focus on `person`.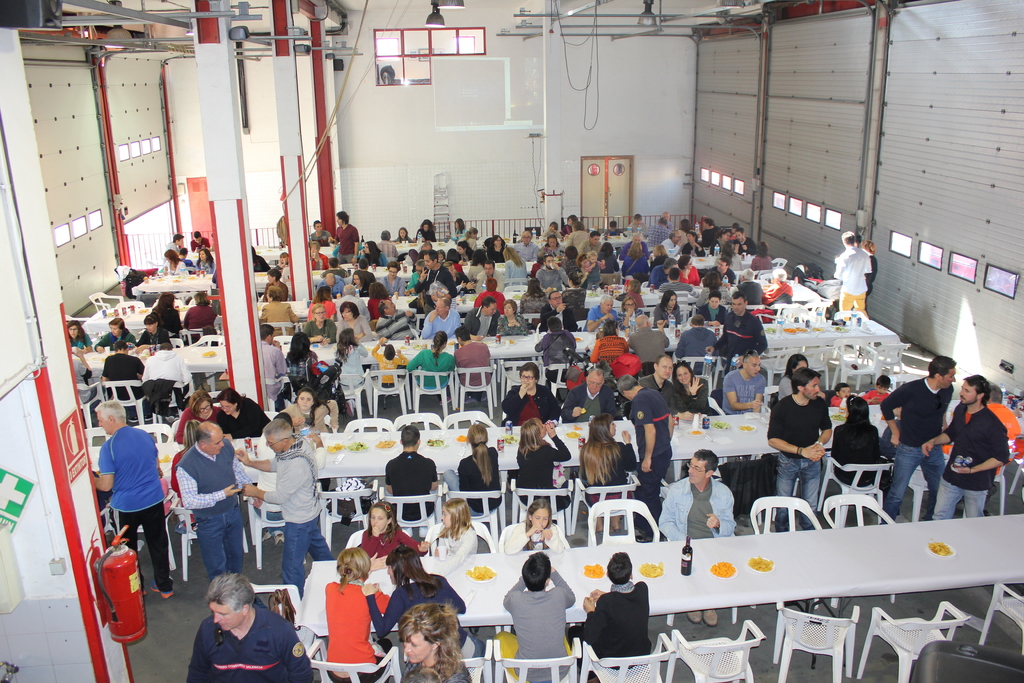
Focused at 502 361 561 424.
